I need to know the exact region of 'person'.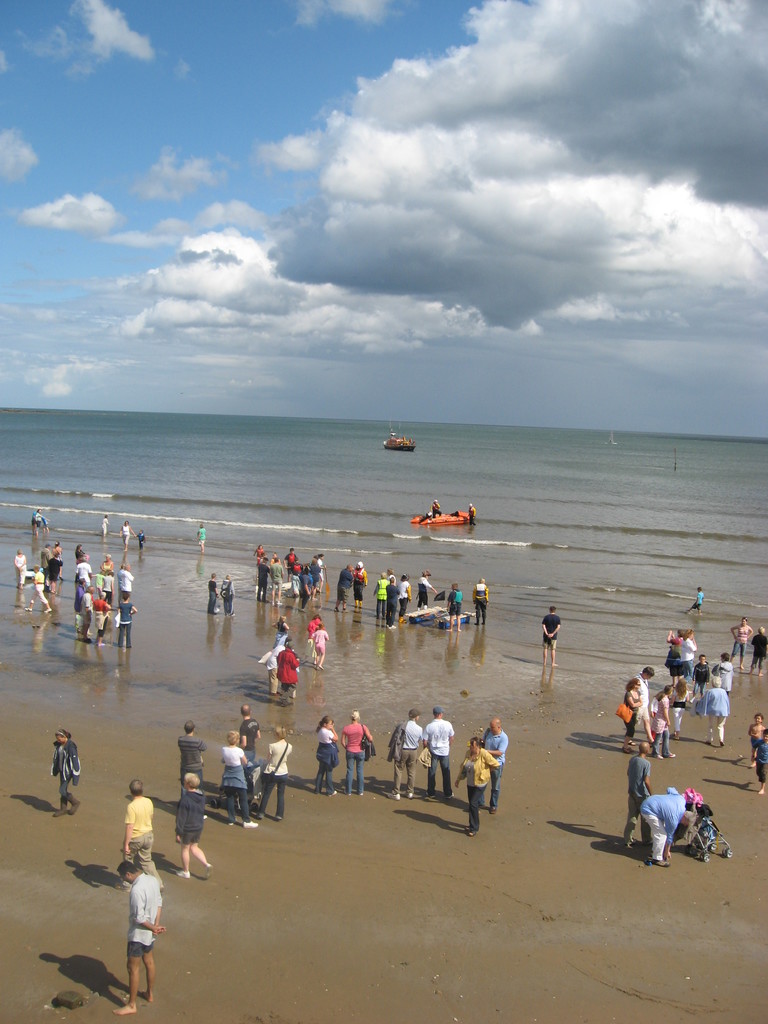
Region: detection(212, 731, 255, 827).
